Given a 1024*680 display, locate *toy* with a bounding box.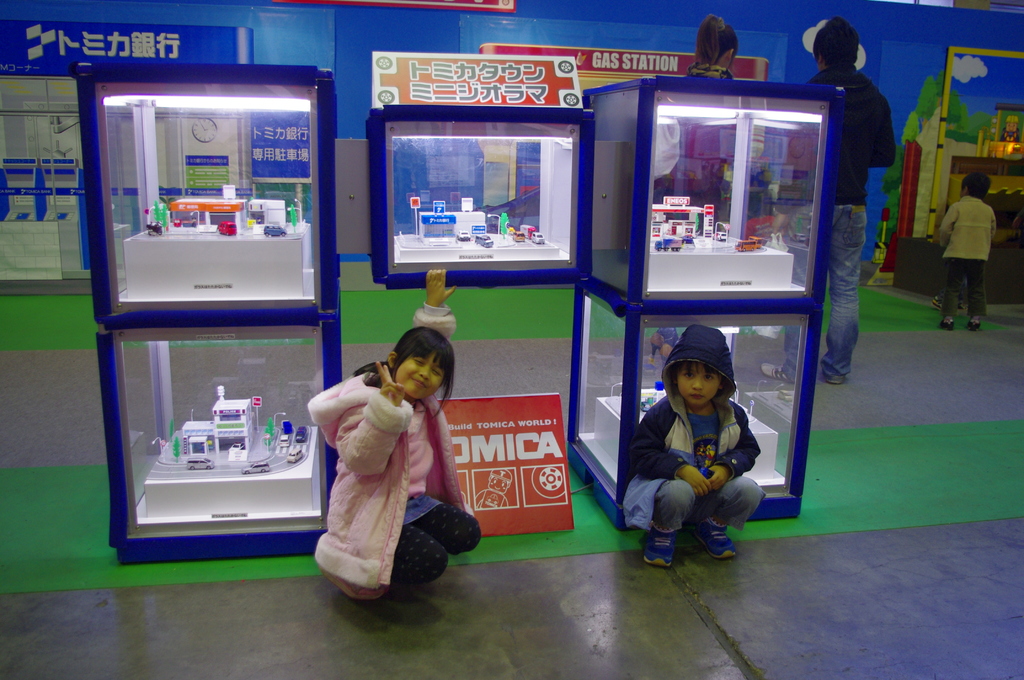
Located: bbox(456, 231, 471, 244).
